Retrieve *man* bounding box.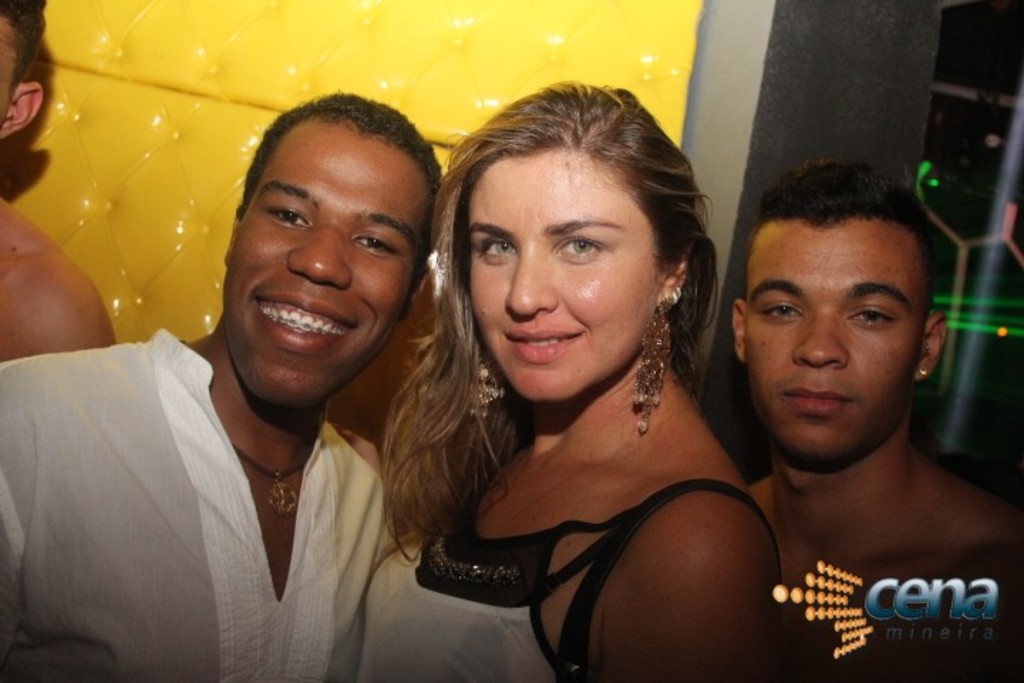
Bounding box: rect(0, 87, 447, 682).
